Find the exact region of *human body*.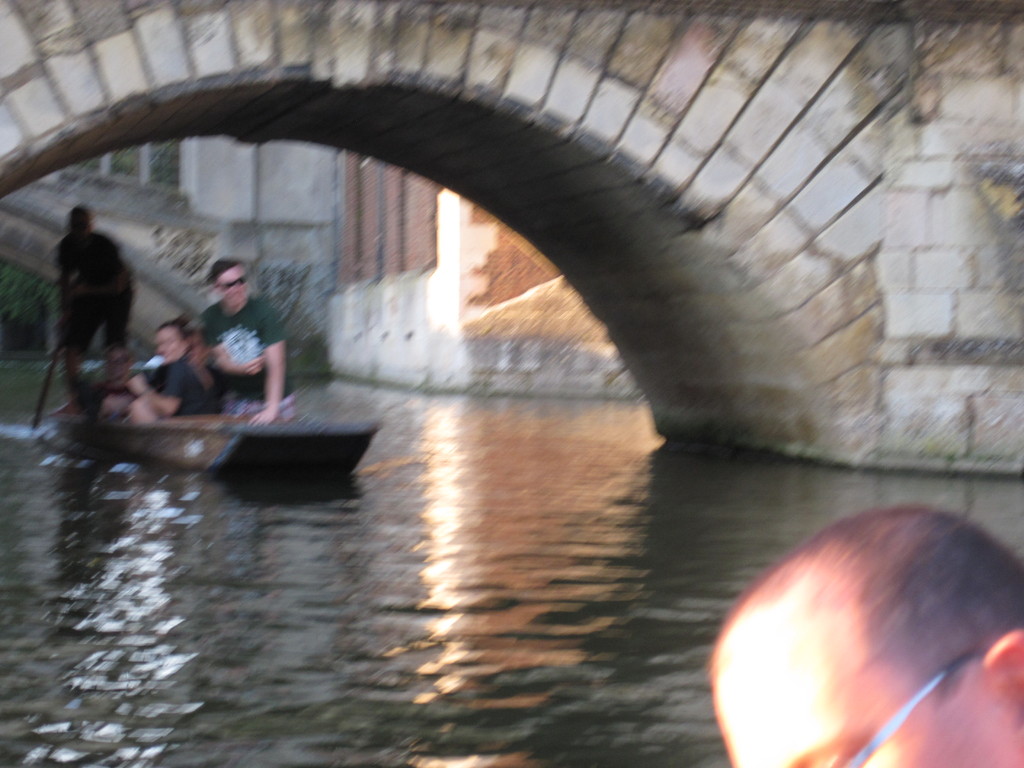
Exact region: bbox(171, 260, 284, 413).
